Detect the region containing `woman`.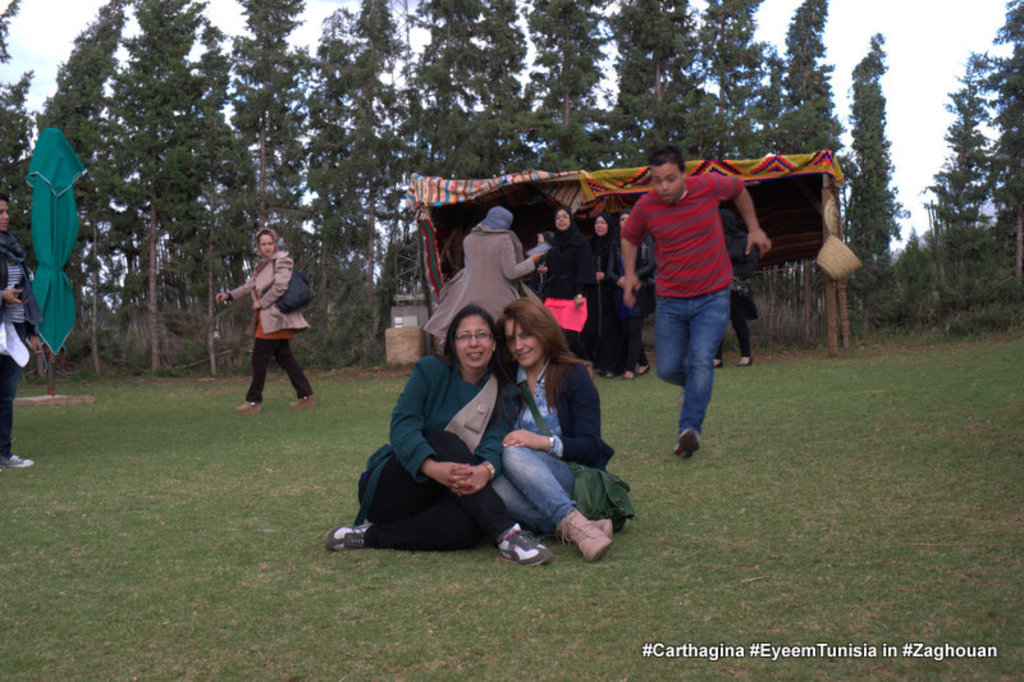
{"left": 365, "top": 289, "right": 526, "bottom": 572}.
